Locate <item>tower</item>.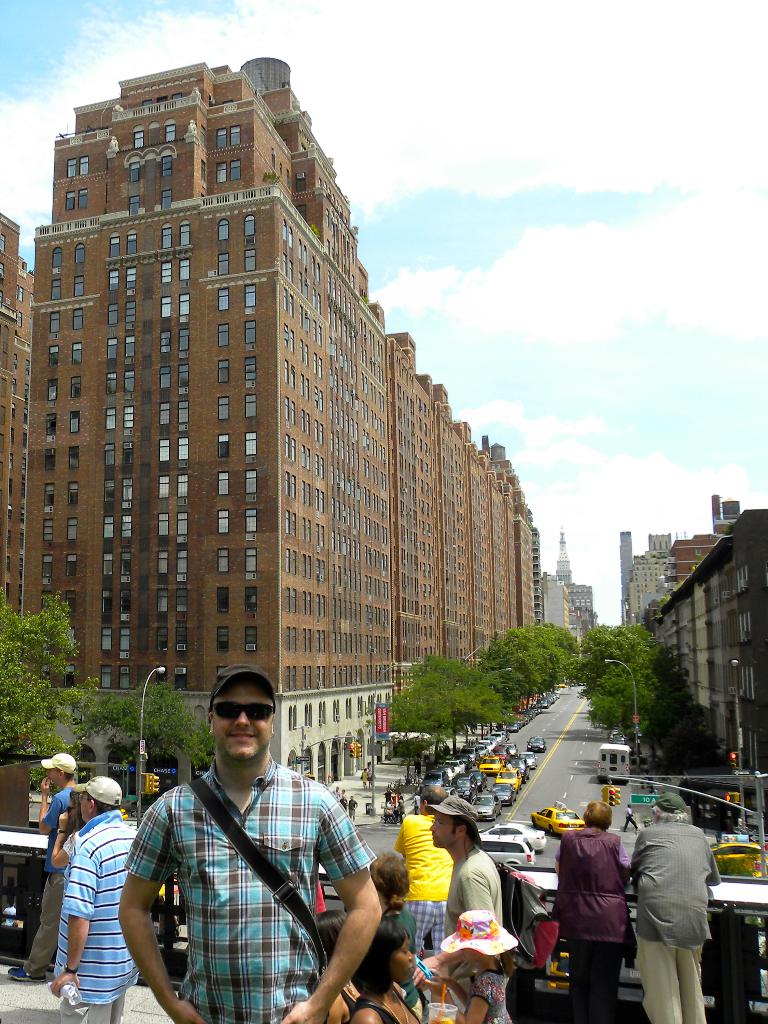
Bounding box: bbox(519, 517, 600, 641).
